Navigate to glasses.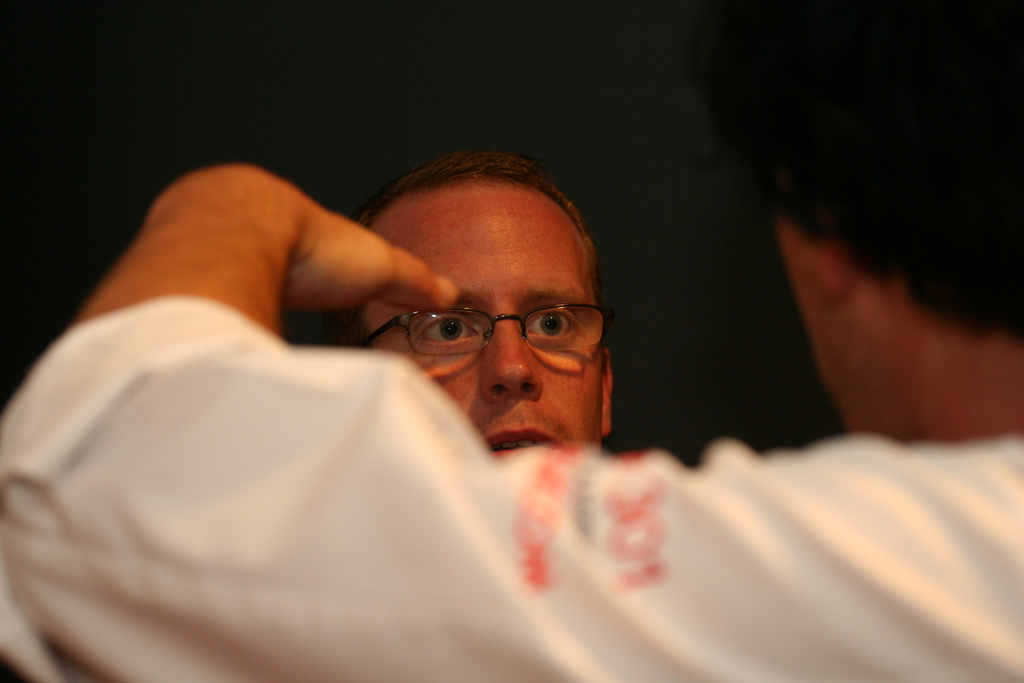
Navigation target: [left=363, top=286, right=620, bottom=374].
